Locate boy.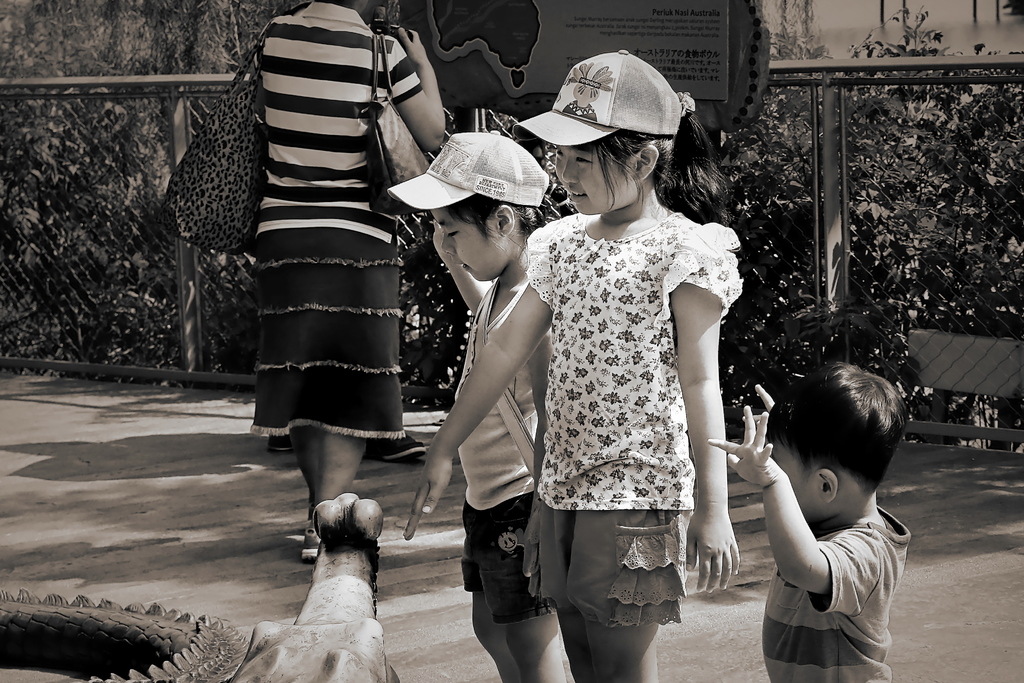
Bounding box: l=727, t=357, r=940, b=673.
